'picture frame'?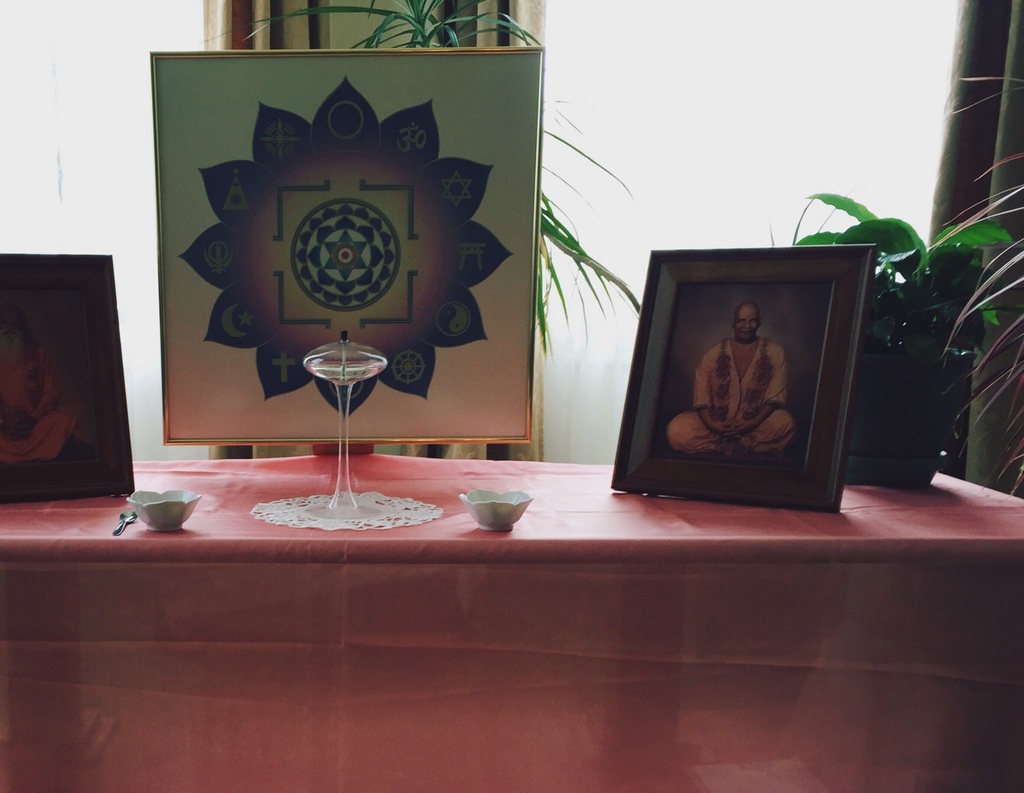
(x1=0, y1=251, x2=133, y2=502)
